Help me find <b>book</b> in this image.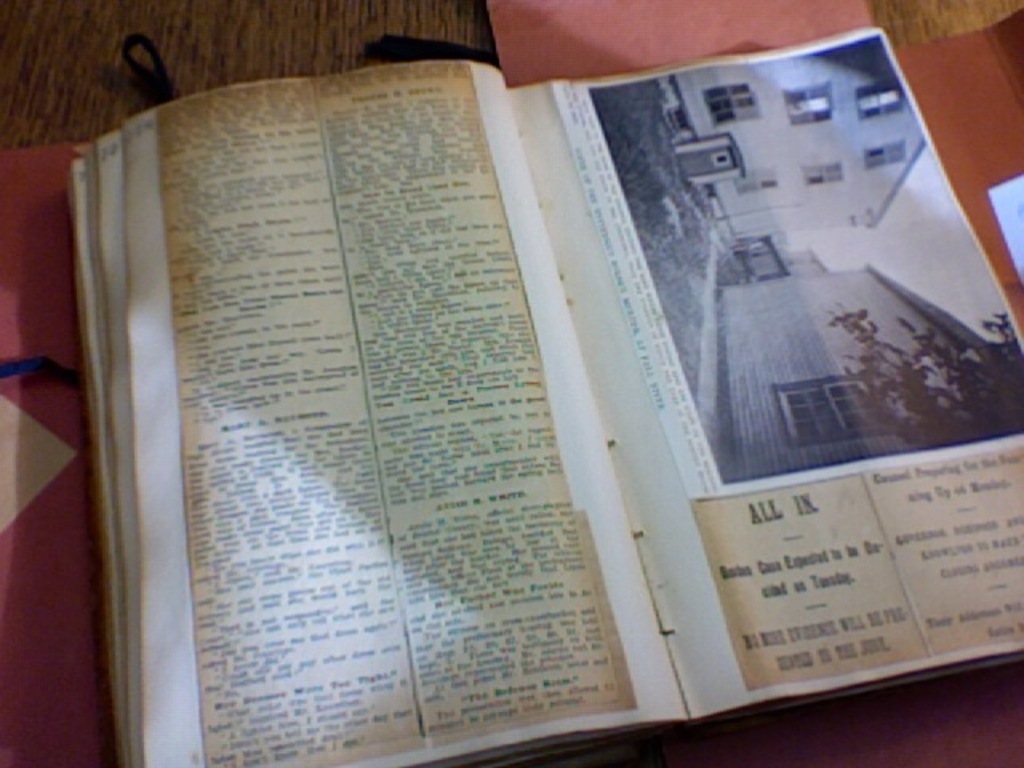
Found it: rect(42, 32, 1005, 755).
